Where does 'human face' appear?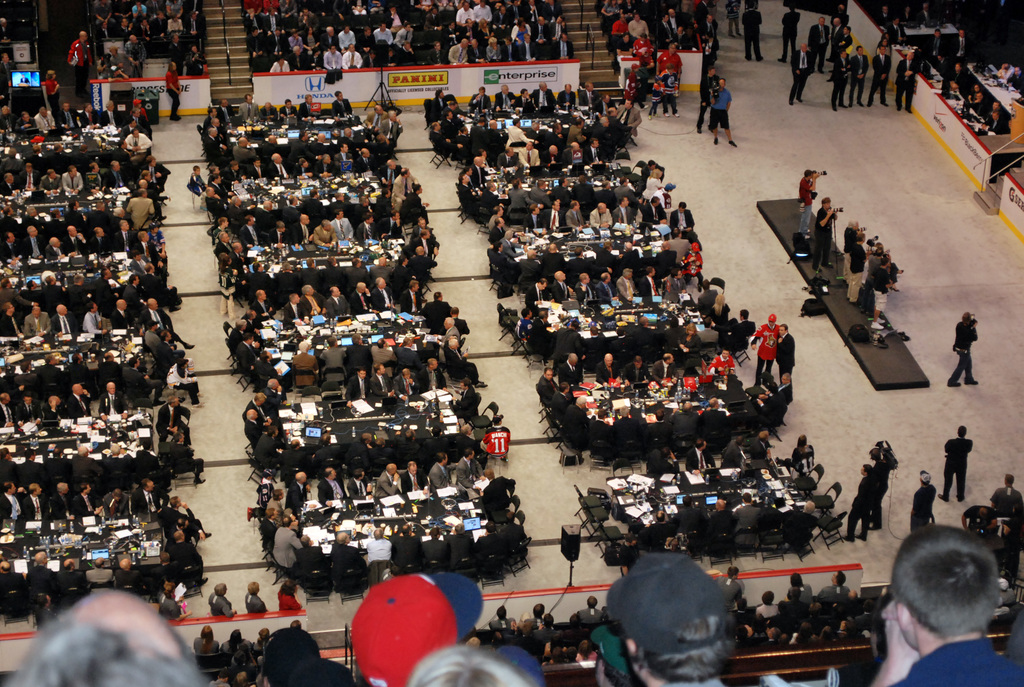
Appears at (287, 102, 294, 109).
